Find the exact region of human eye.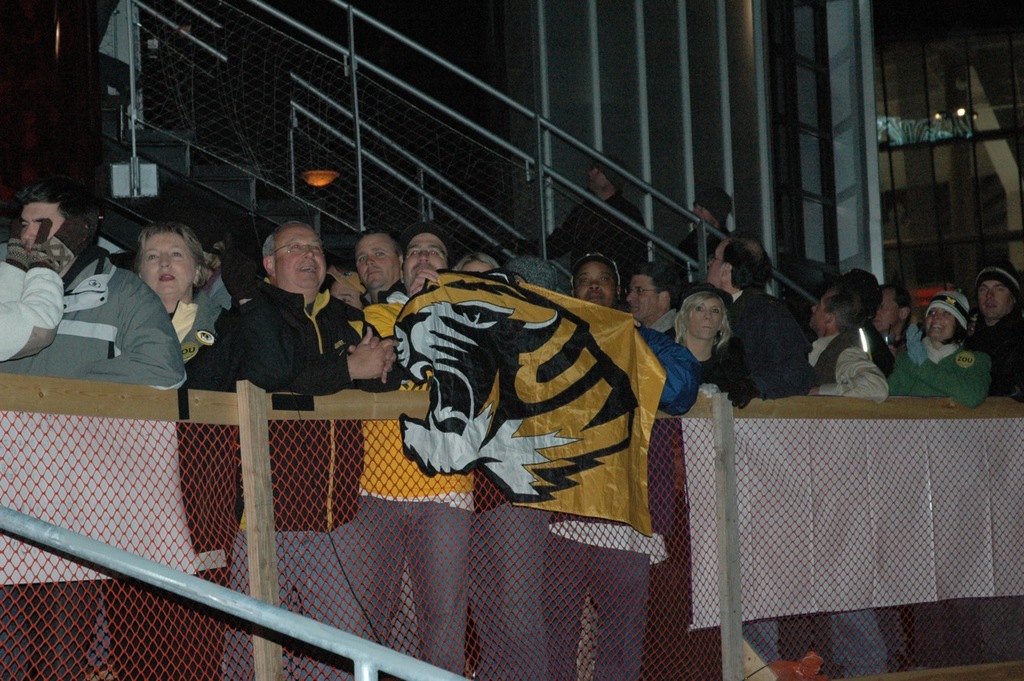
Exact region: 18, 222, 26, 228.
